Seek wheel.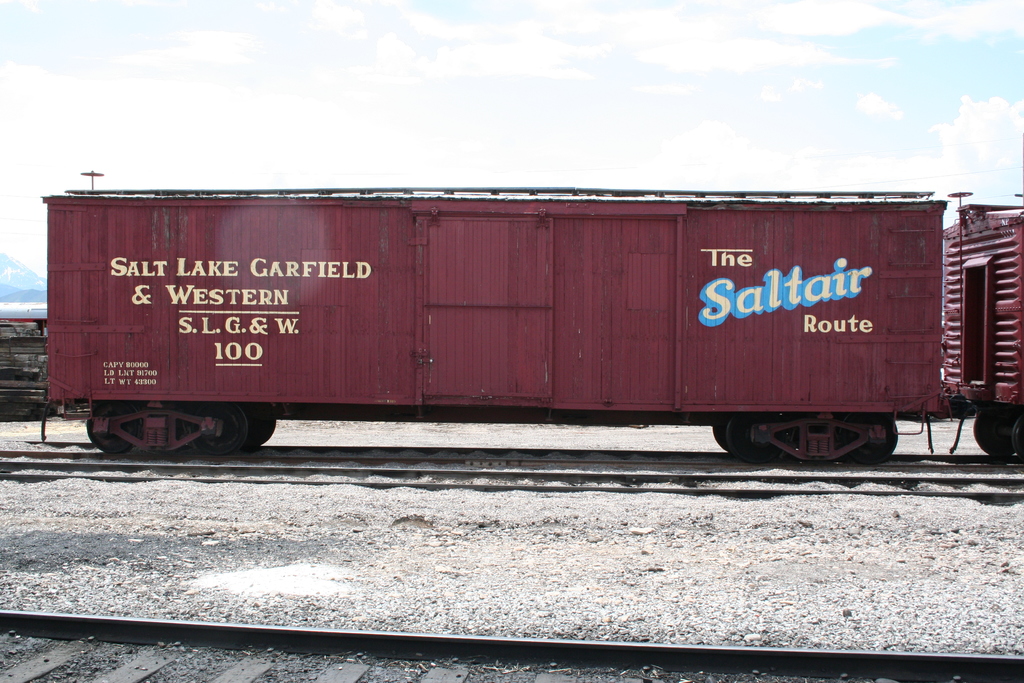
l=727, t=411, r=782, b=465.
